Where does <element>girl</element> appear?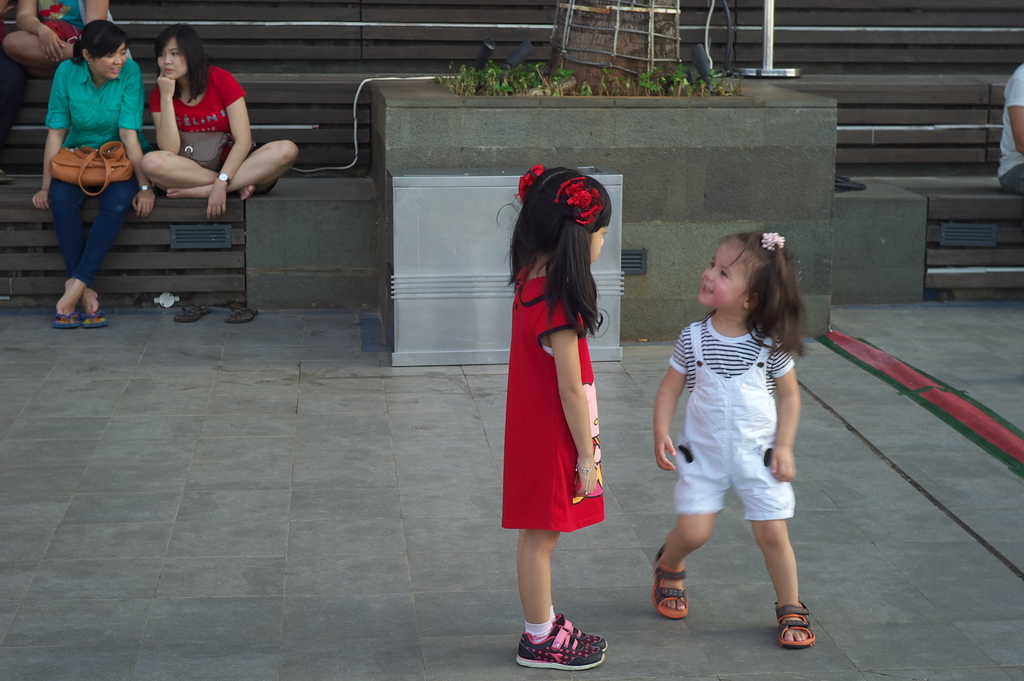
Appears at region(502, 166, 607, 673).
